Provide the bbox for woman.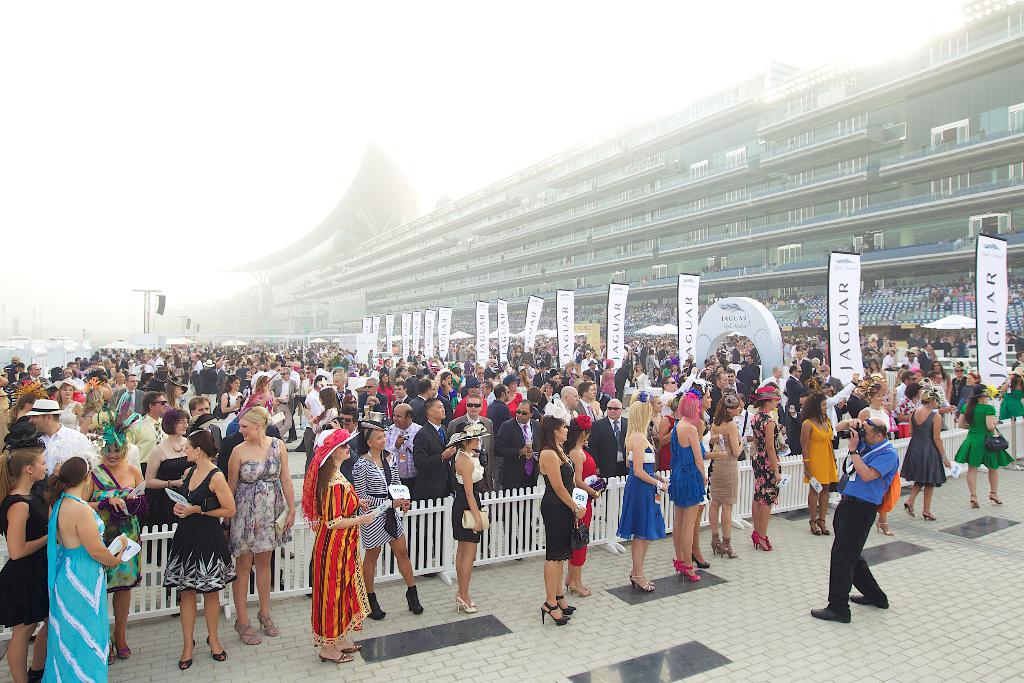
536/413/590/630.
